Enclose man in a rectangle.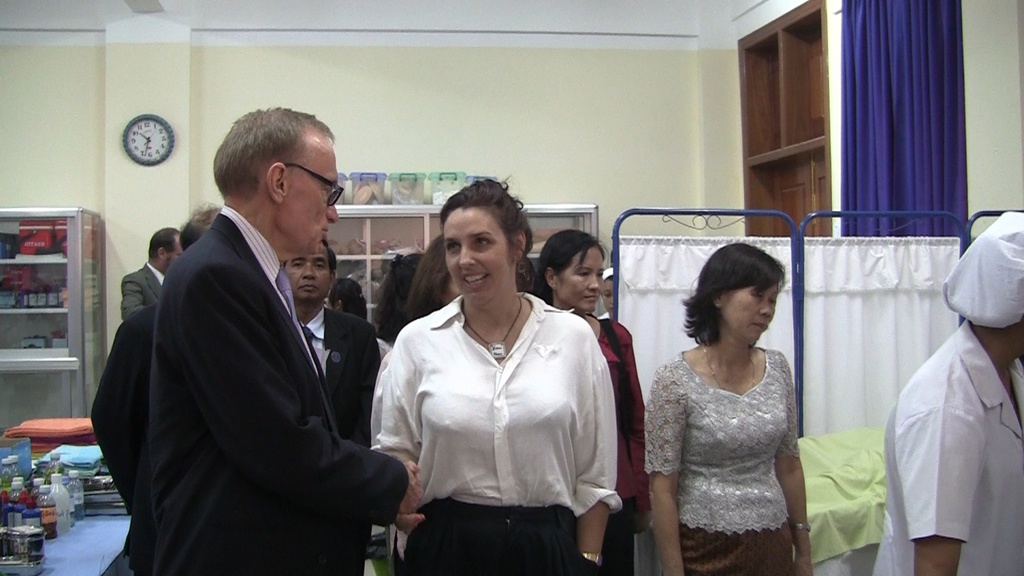
box=[881, 209, 1023, 575].
